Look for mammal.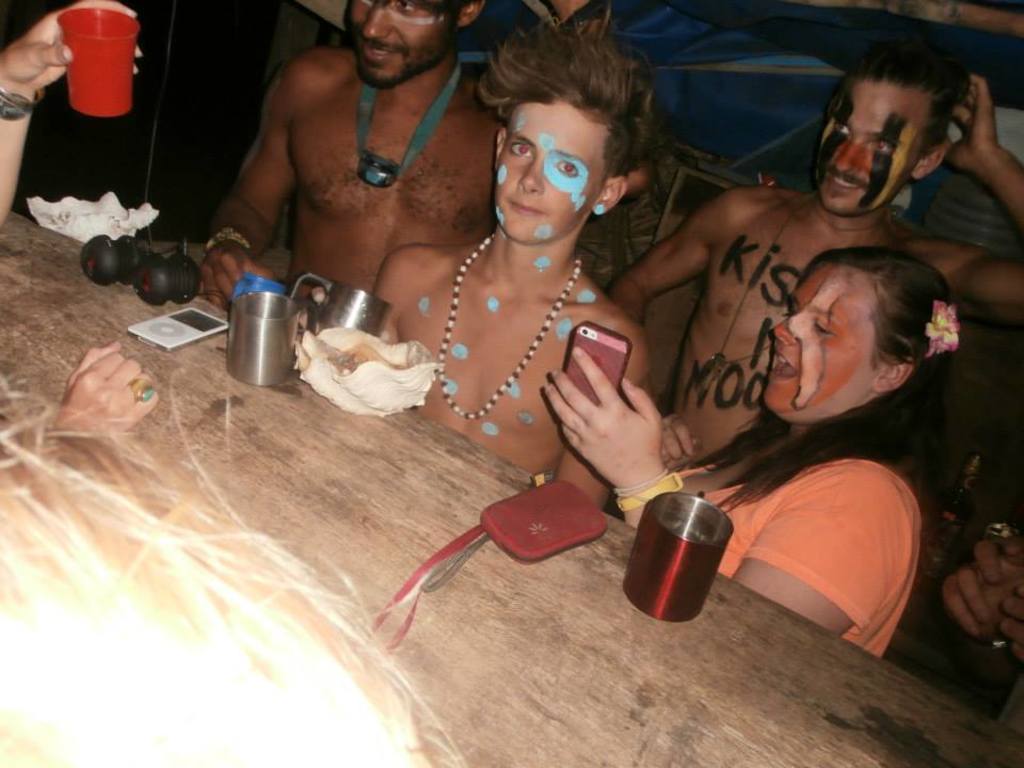
Found: box(0, 369, 476, 767).
